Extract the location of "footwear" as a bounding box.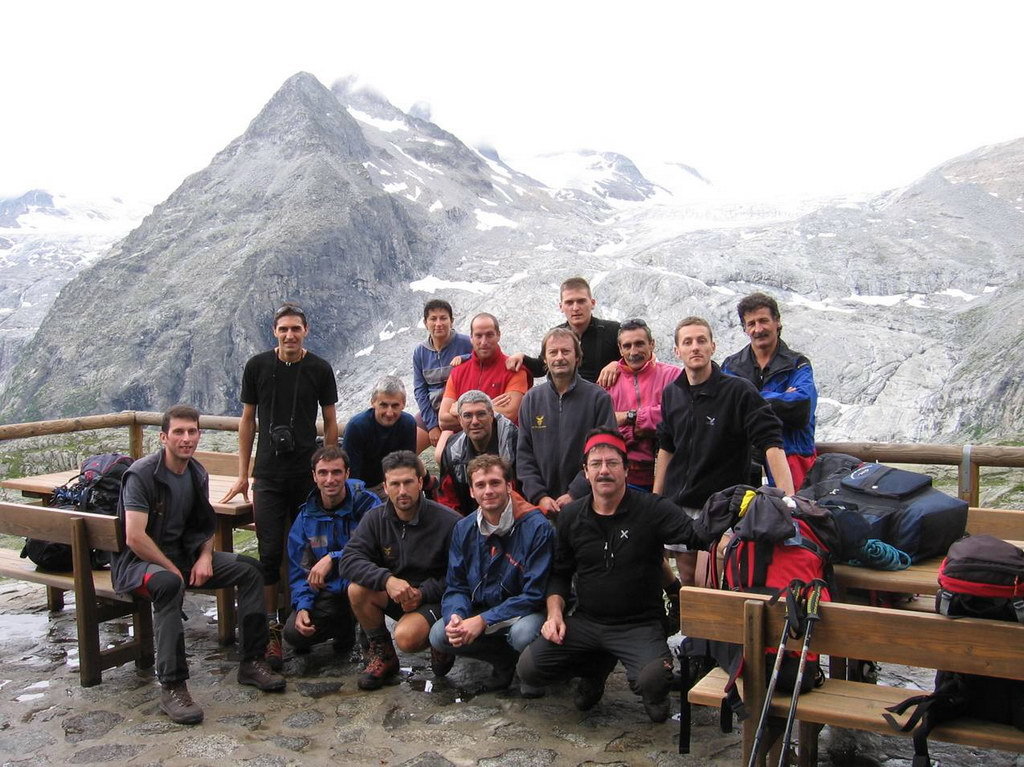
[left=642, top=701, right=675, bottom=717].
